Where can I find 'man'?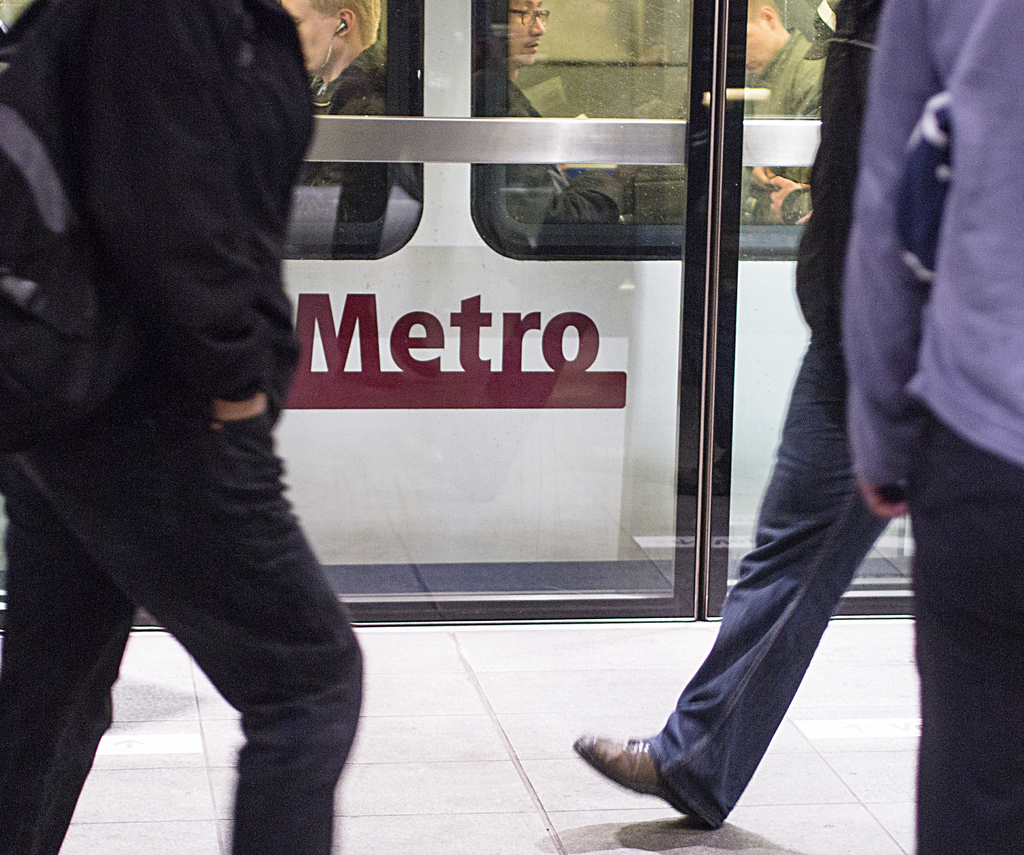
You can find it at {"left": 0, "top": 0, "right": 371, "bottom": 854}.
